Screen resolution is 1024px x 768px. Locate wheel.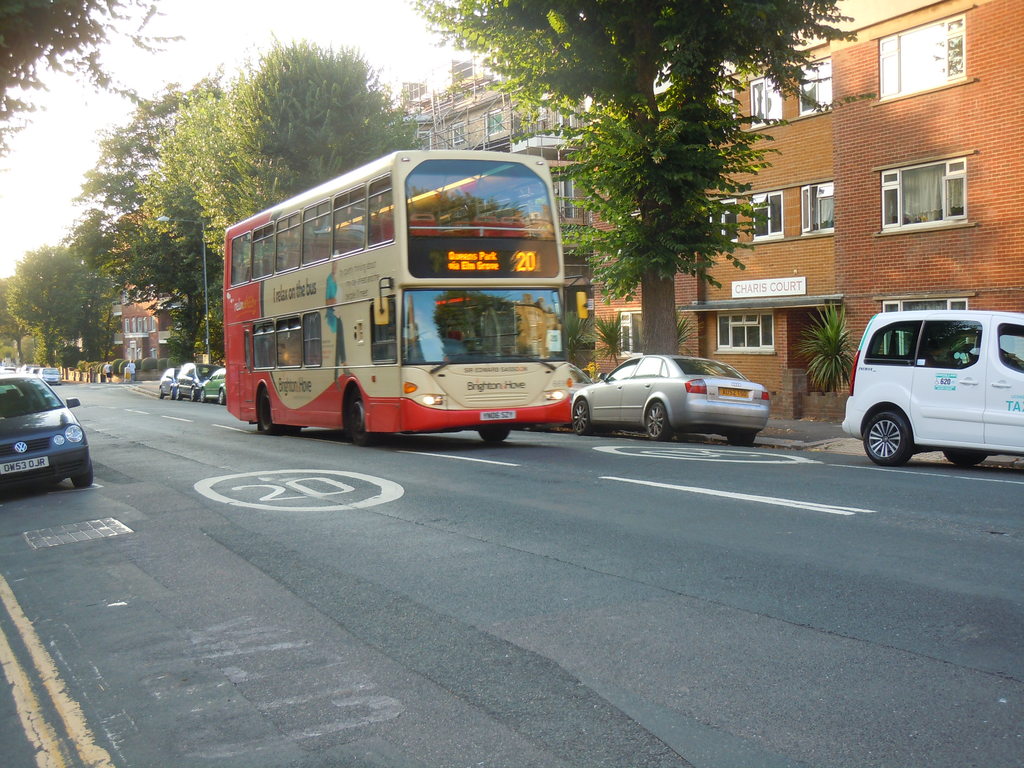
left=570, top=399, right=592, bottom=431.
